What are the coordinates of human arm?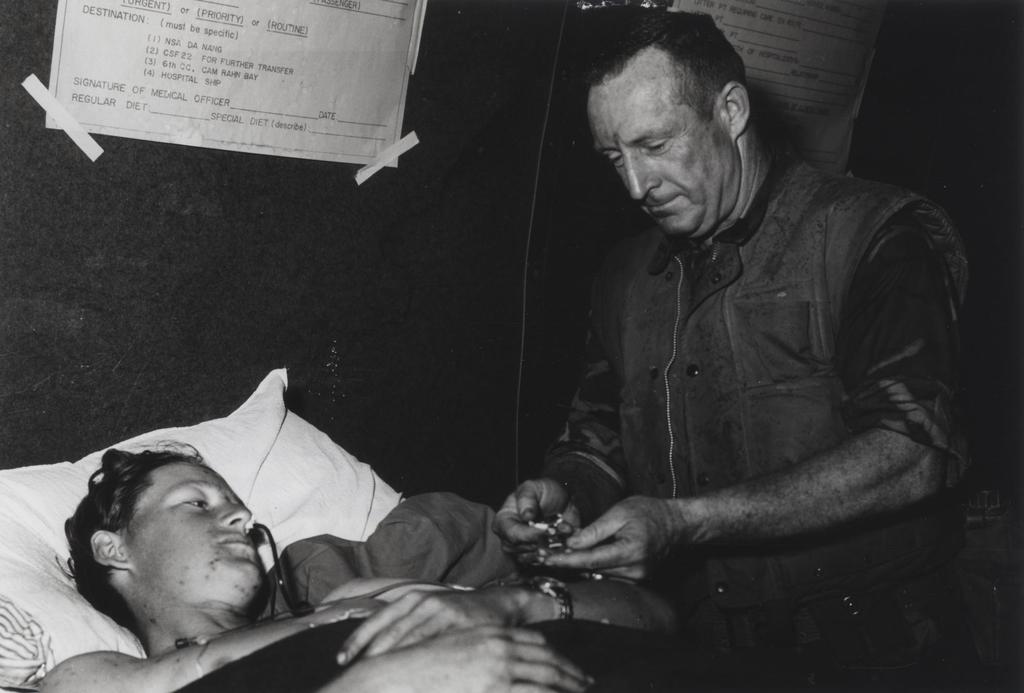
<bbox>321, 618, 598, 692</bbox>.
